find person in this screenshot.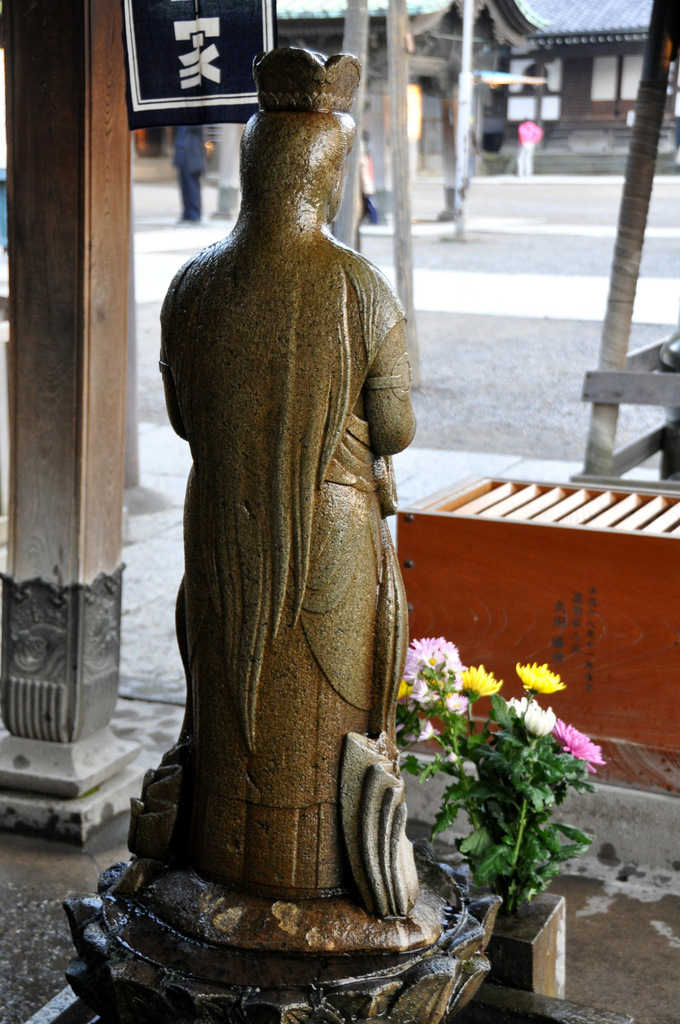
The bounding box for person is 116, 43, 431, 892.
